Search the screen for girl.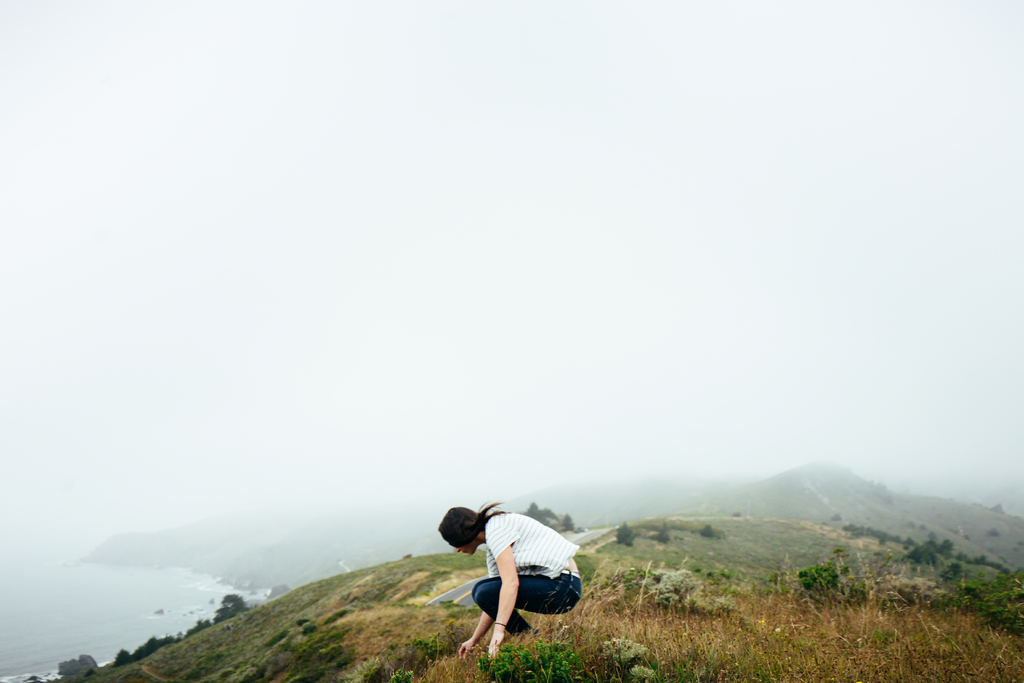
Found at (left=436, top=500, right=592, bottom=660).
